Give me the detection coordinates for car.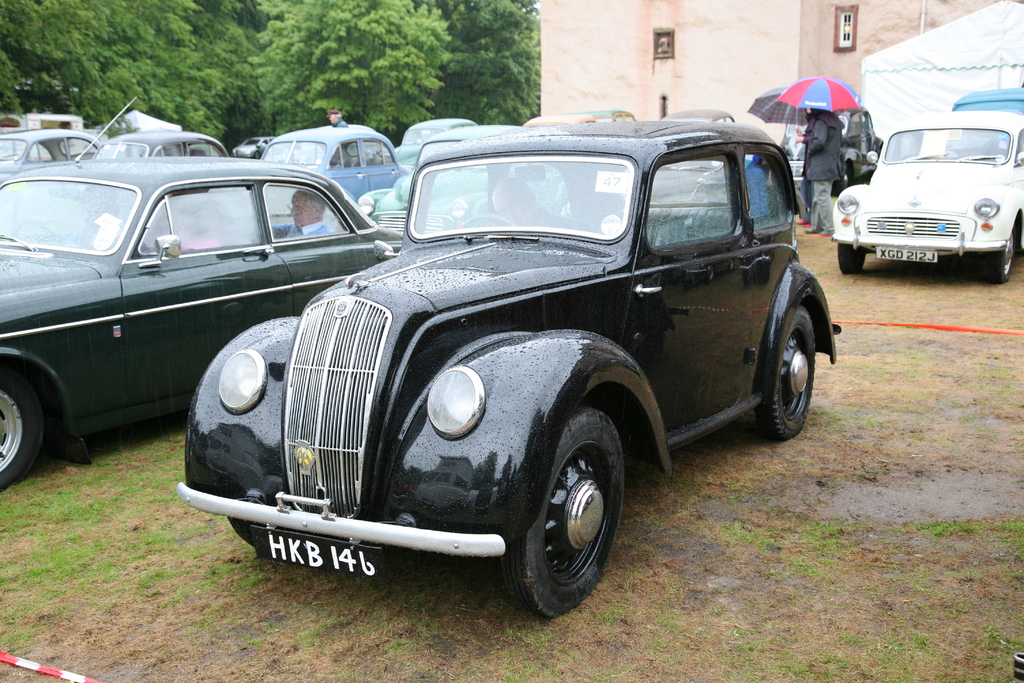
bbox=[778, 103, 884, 194].
